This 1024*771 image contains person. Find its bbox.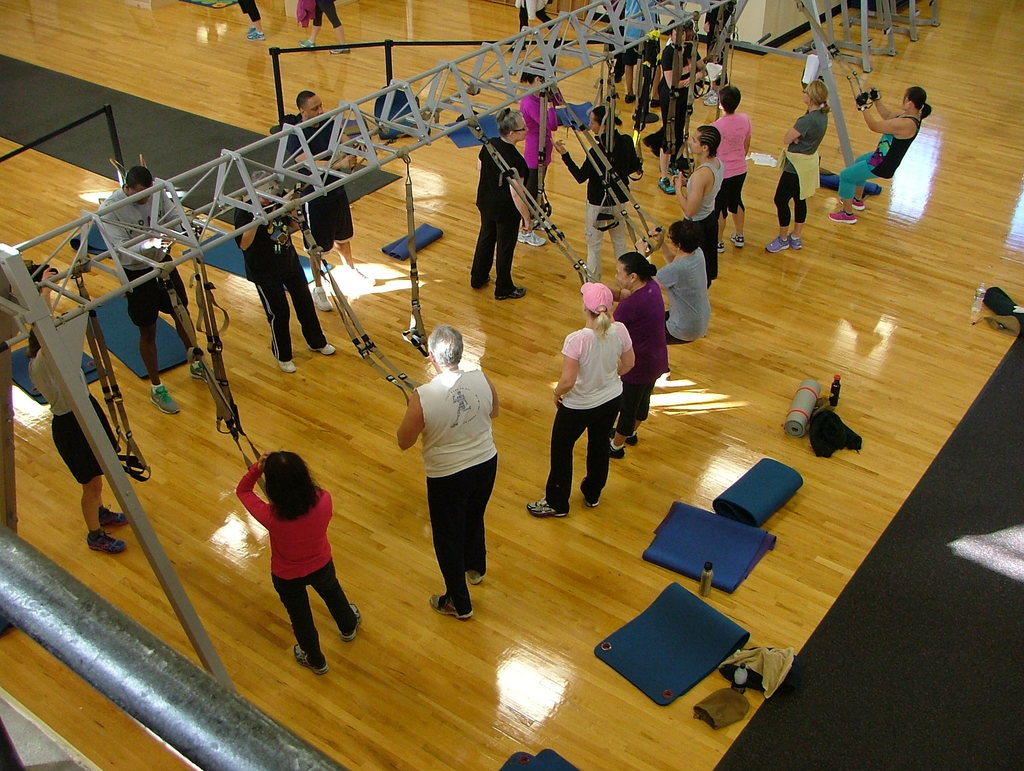
l=218, t=436, r=376, b=685.
